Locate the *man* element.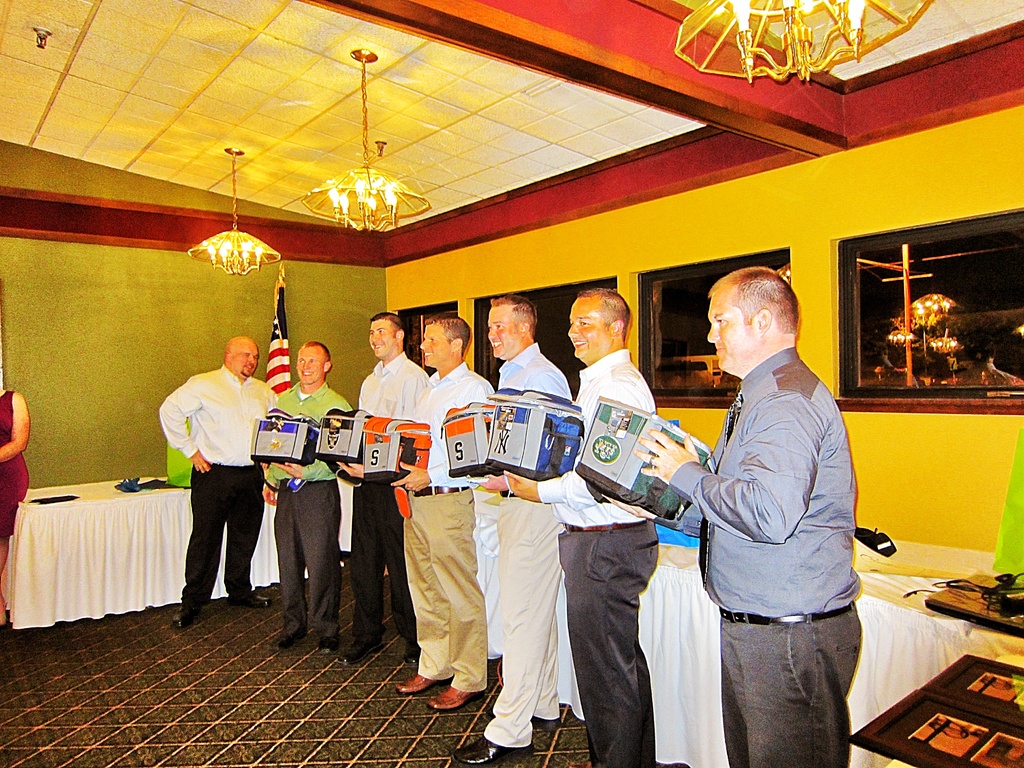
Element bbox: box=[264, 338, 349, 657].
